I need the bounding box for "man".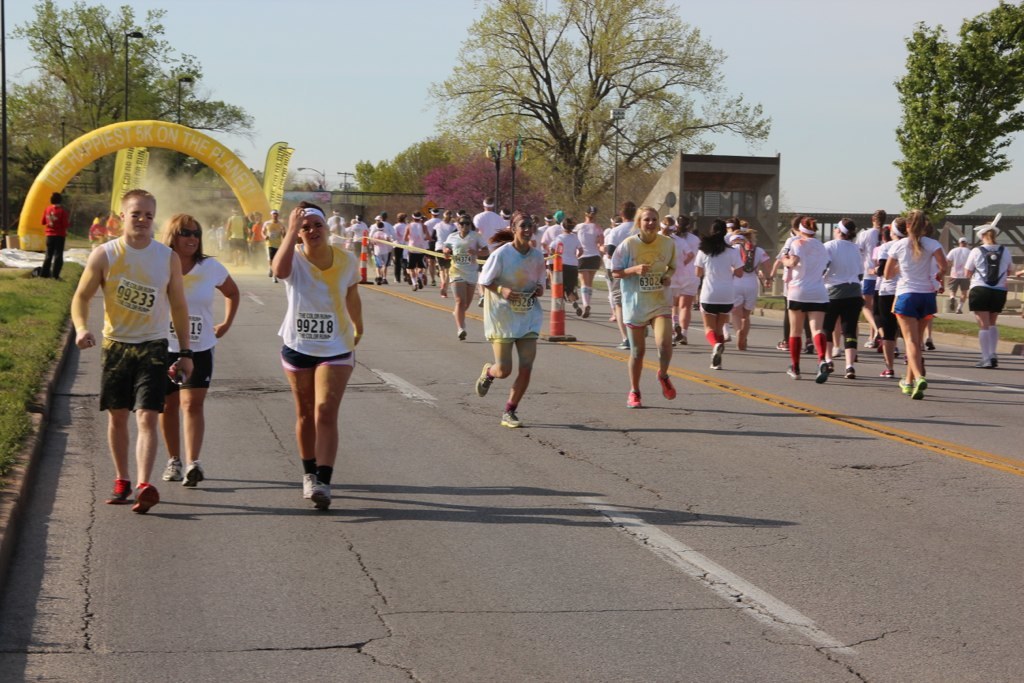
Here it is: {"left": 402, "top": 212, "right": 429, "bottom": 284}.
